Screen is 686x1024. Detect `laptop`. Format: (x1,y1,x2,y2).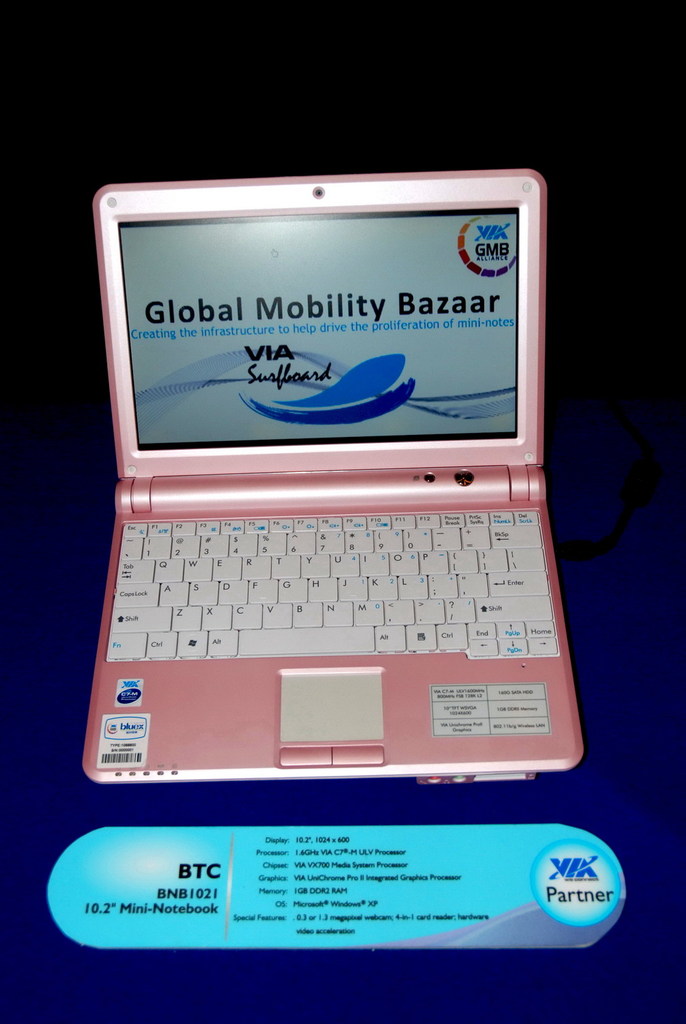
(83,176,597,798).
